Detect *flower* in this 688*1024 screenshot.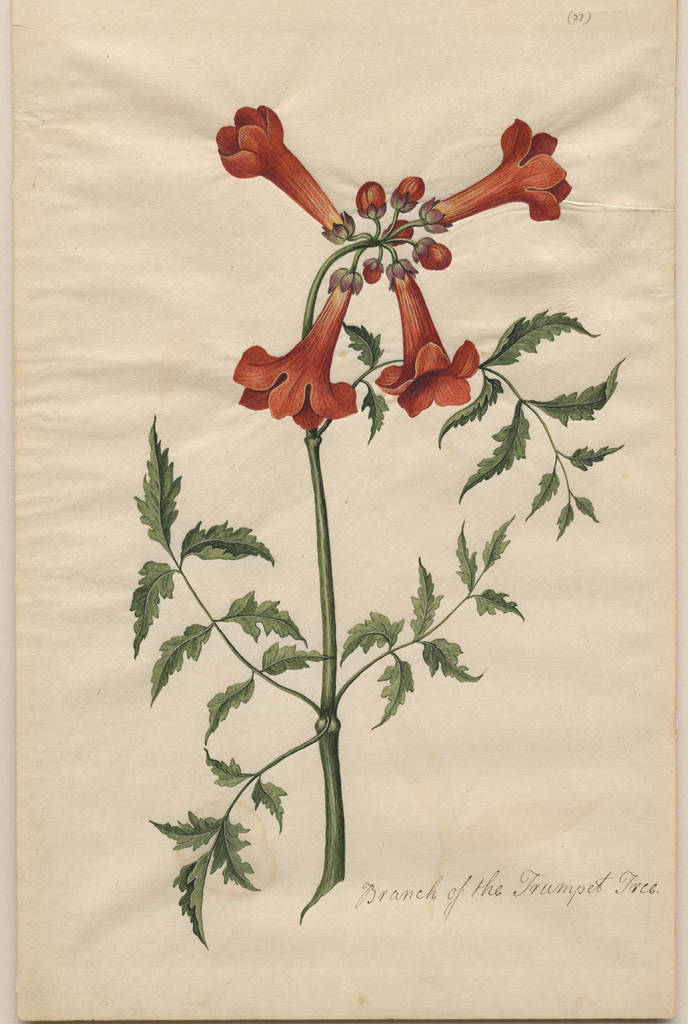
Detection: l=350, t=177, r=391, b=219.
